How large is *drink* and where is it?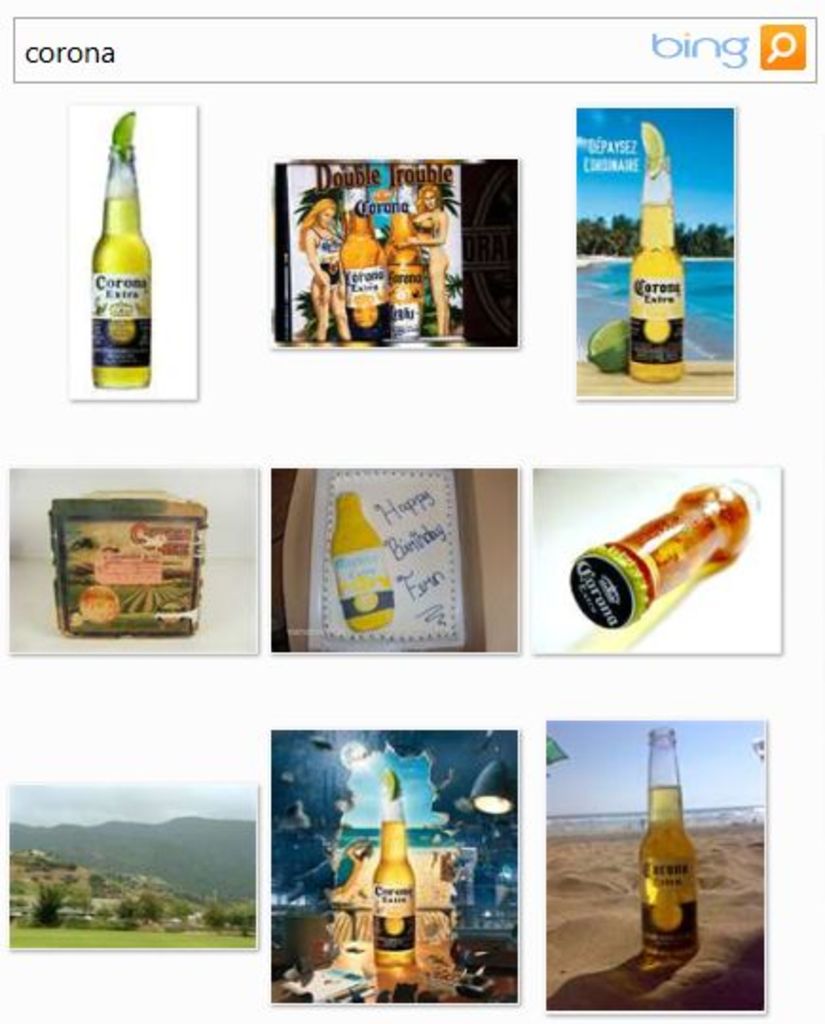
Bounding box: <bbox>89, 197, 152, 393</bbox>.
